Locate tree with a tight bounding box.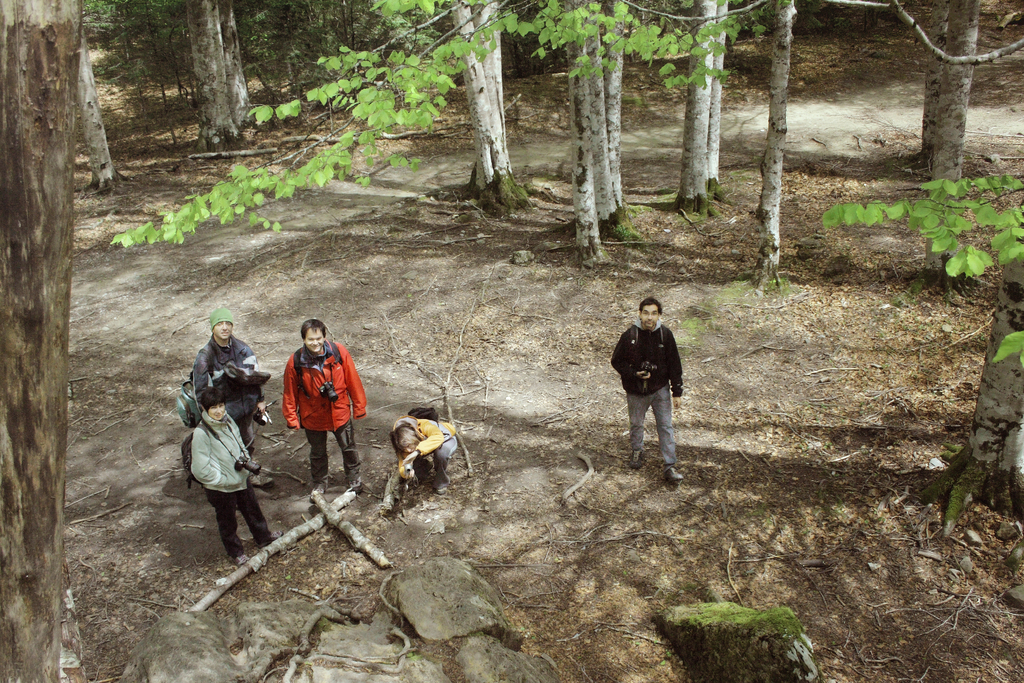
crop(813, 178, 1023, 537).
